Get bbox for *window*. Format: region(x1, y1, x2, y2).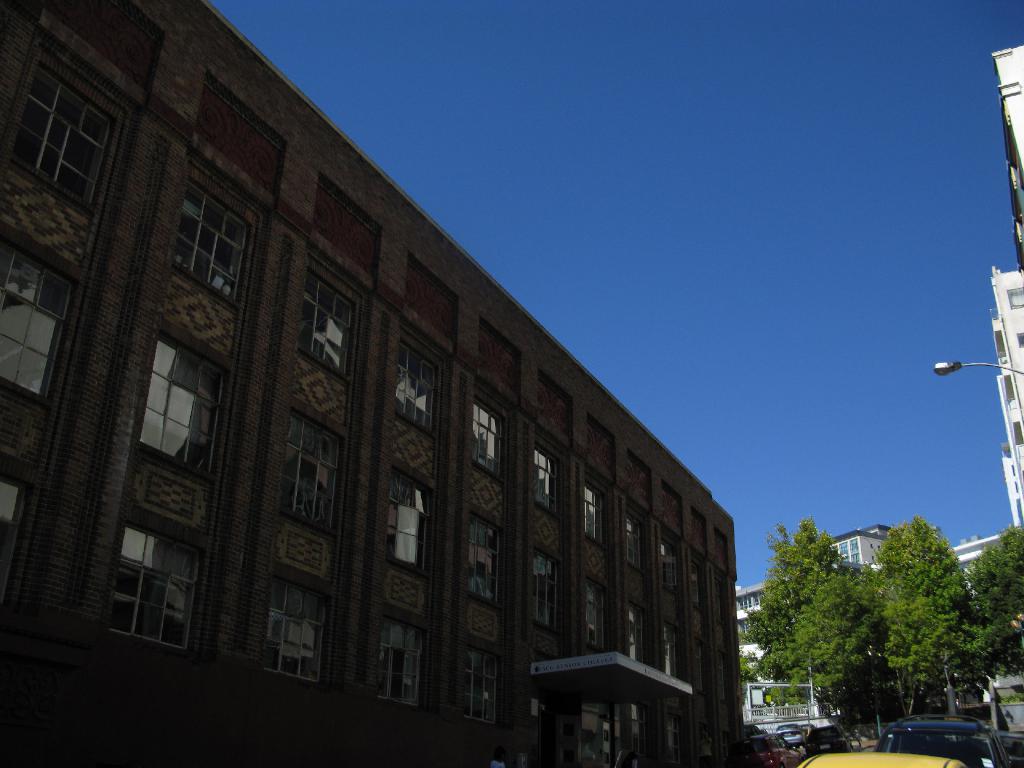
region(392, 326, 451, 444).
